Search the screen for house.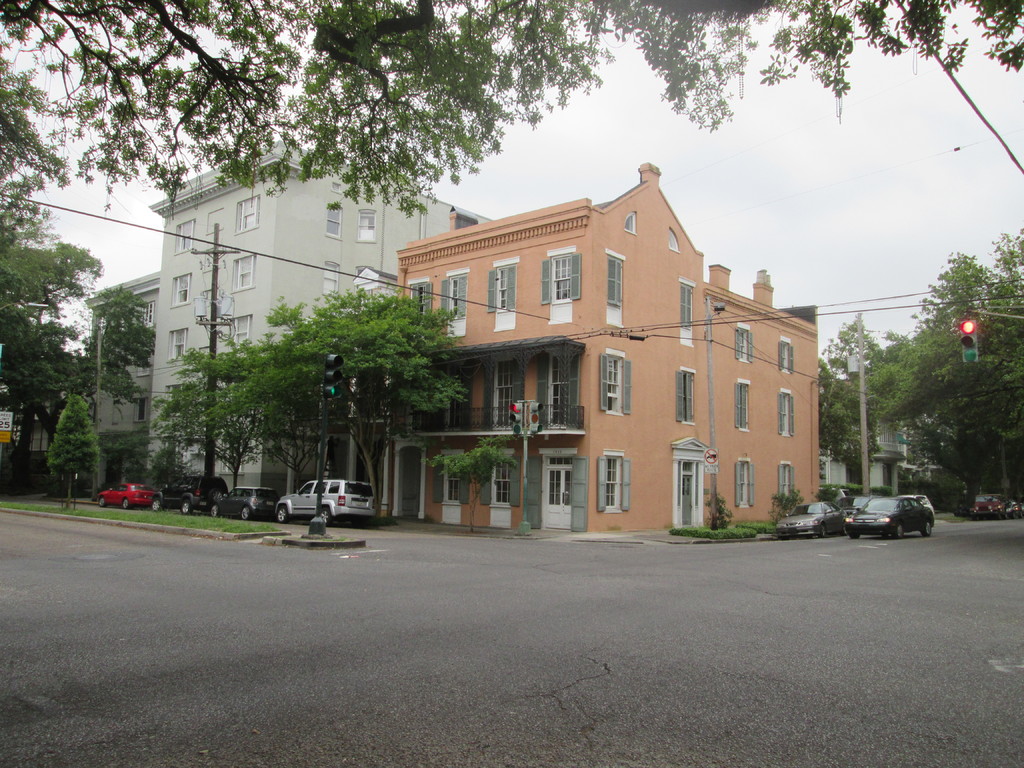
Found at 812:383:917:507.
